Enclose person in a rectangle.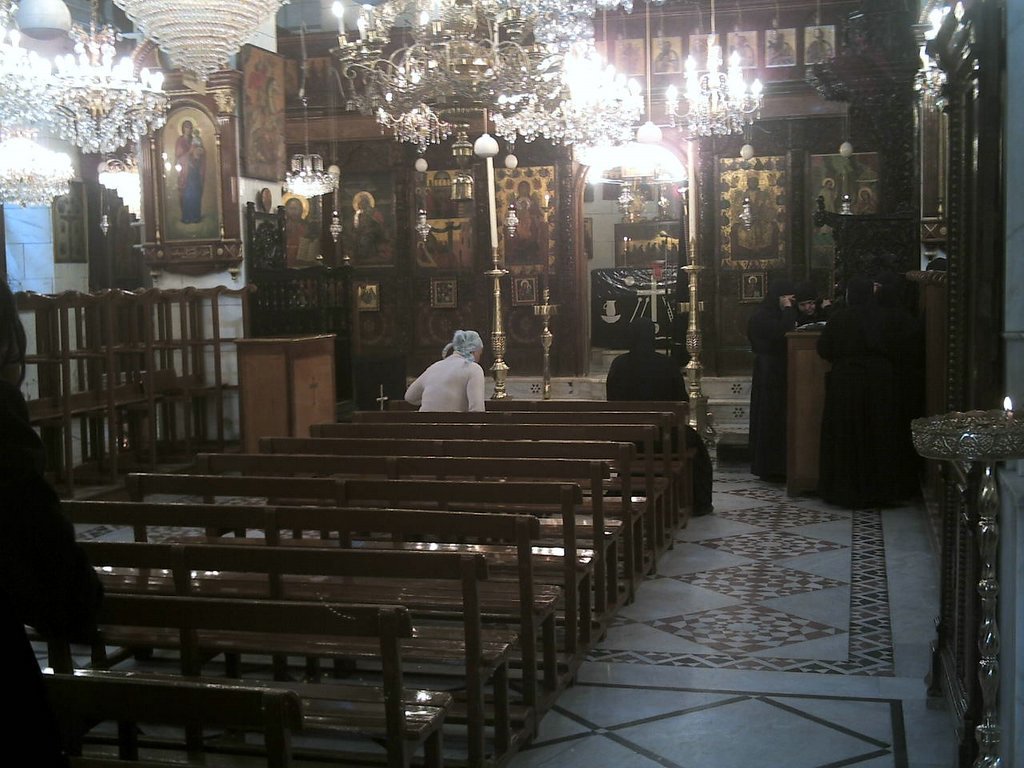
Rect(169, 119, 208, 228).
